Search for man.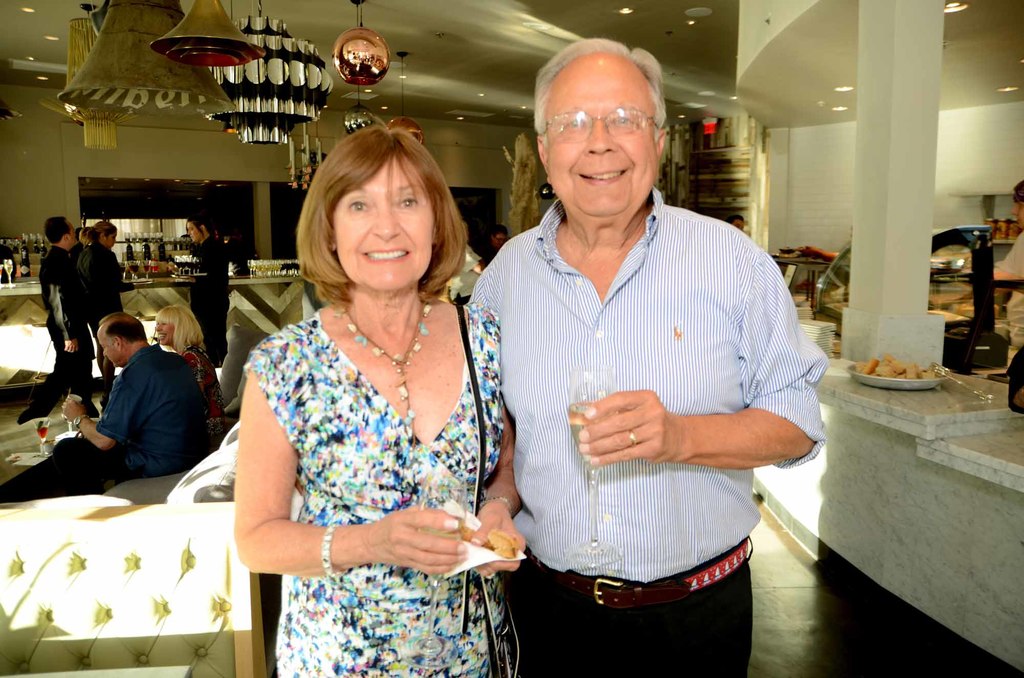
Found at x1=50 y1=311 x2=211 y2=482.
